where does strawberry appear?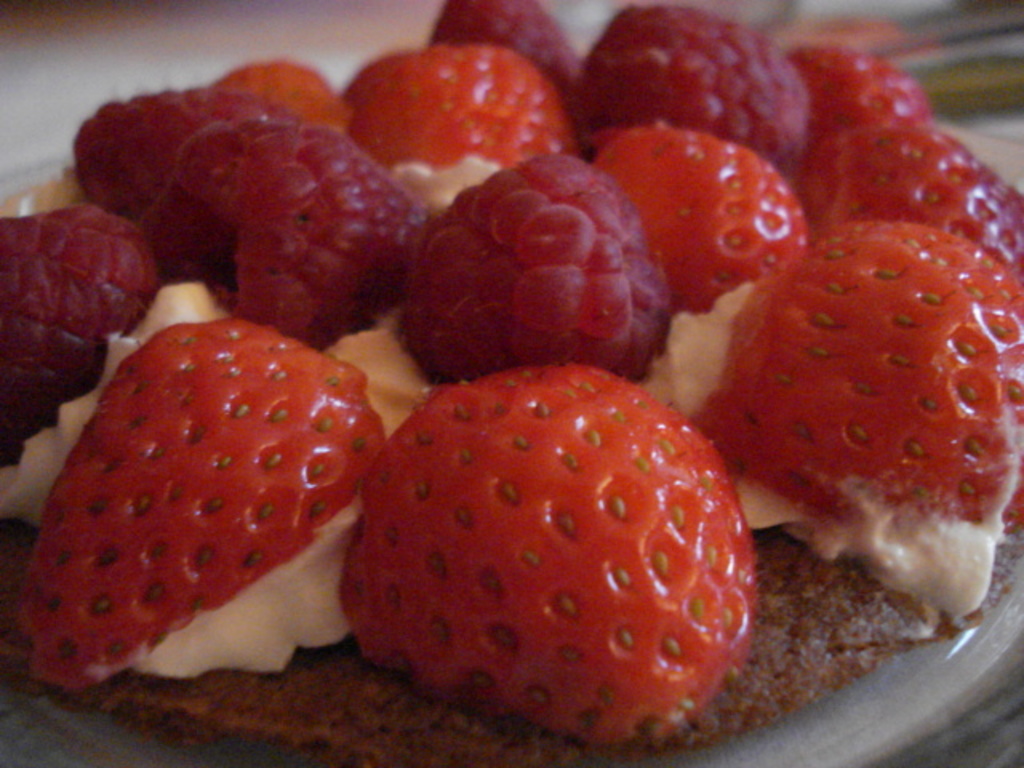
Appears at pyautogui.locateOnScreen(683, 213, 1022, 550).
